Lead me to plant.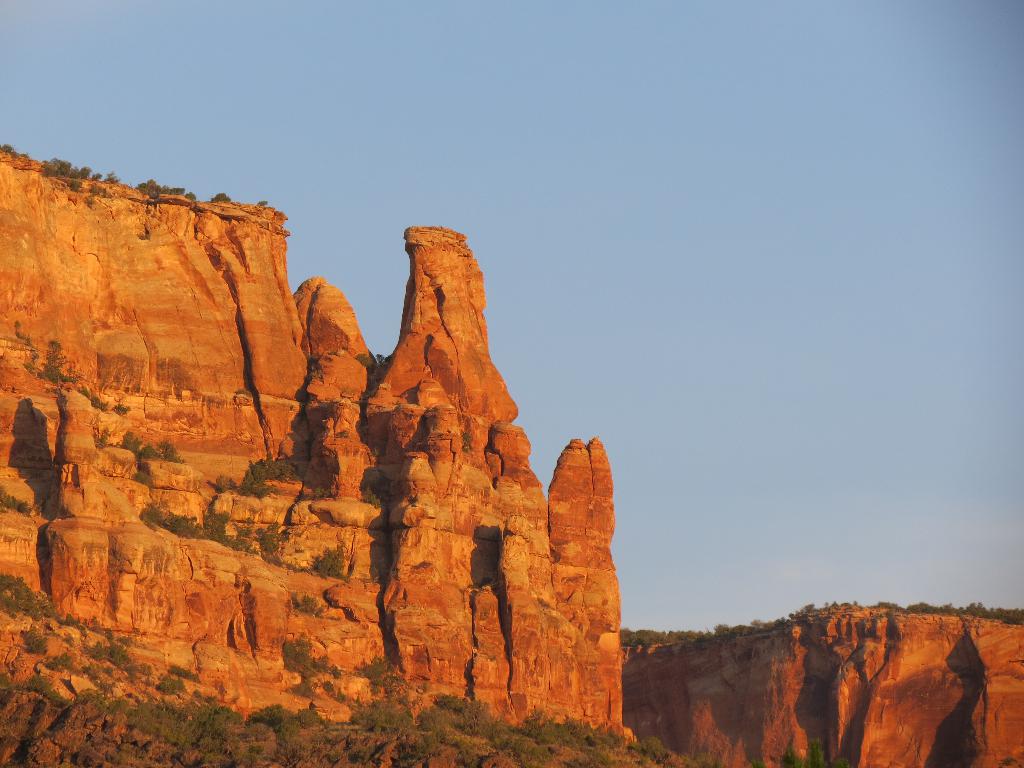
Lead to [x1=358, y1=461, x2=387, y2=511].
